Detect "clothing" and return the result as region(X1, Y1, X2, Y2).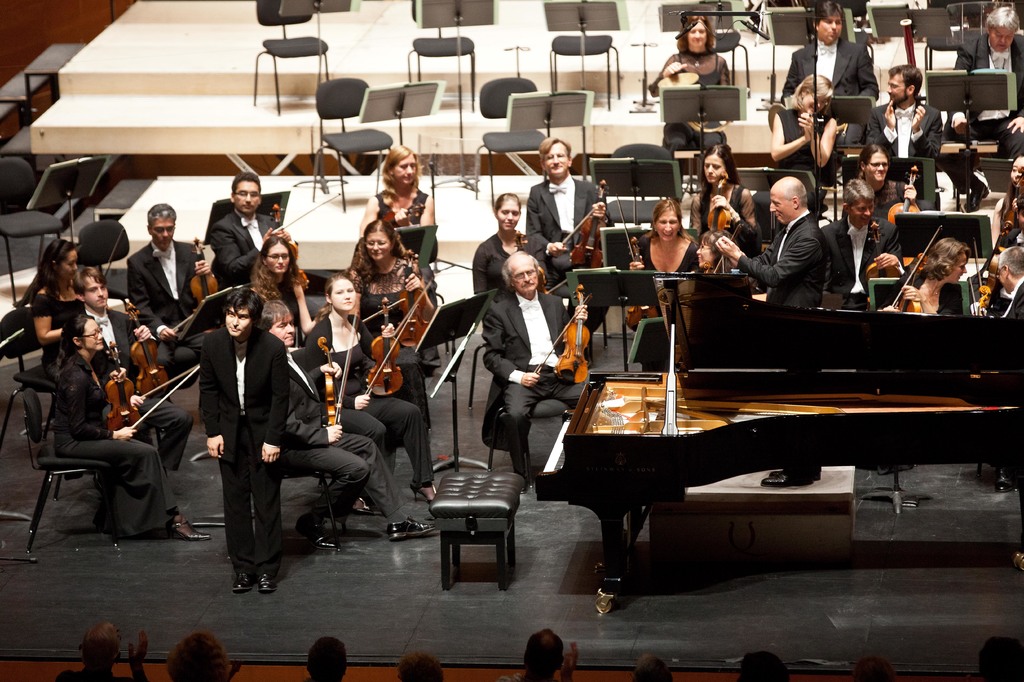
region(308, 311, 435, 473).
